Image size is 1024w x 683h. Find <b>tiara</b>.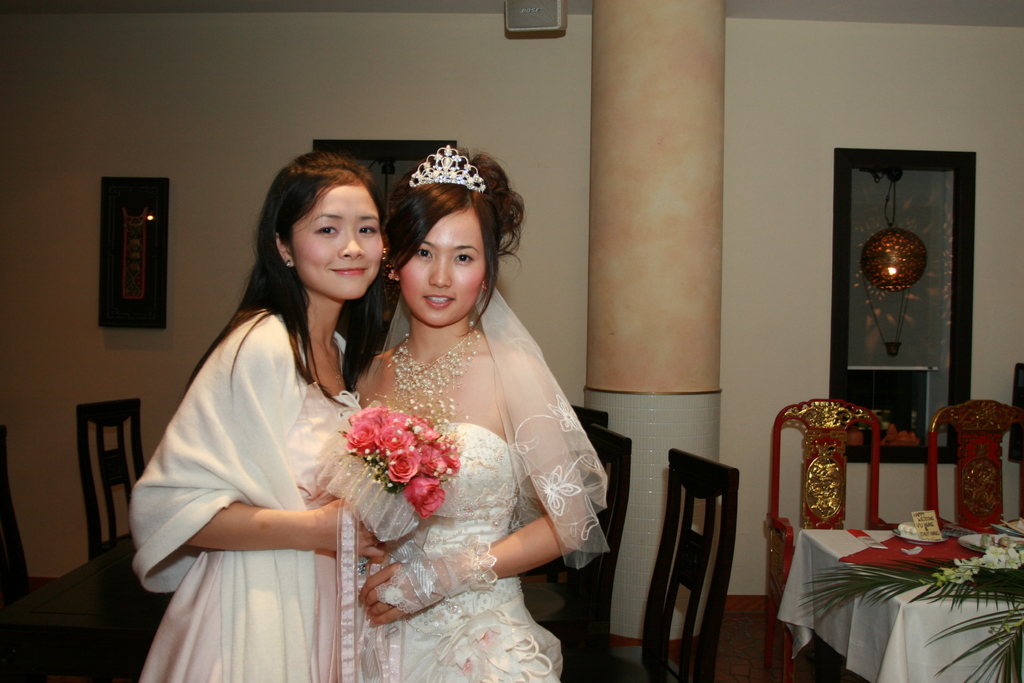
bbox(408, 146, 485, 192).
